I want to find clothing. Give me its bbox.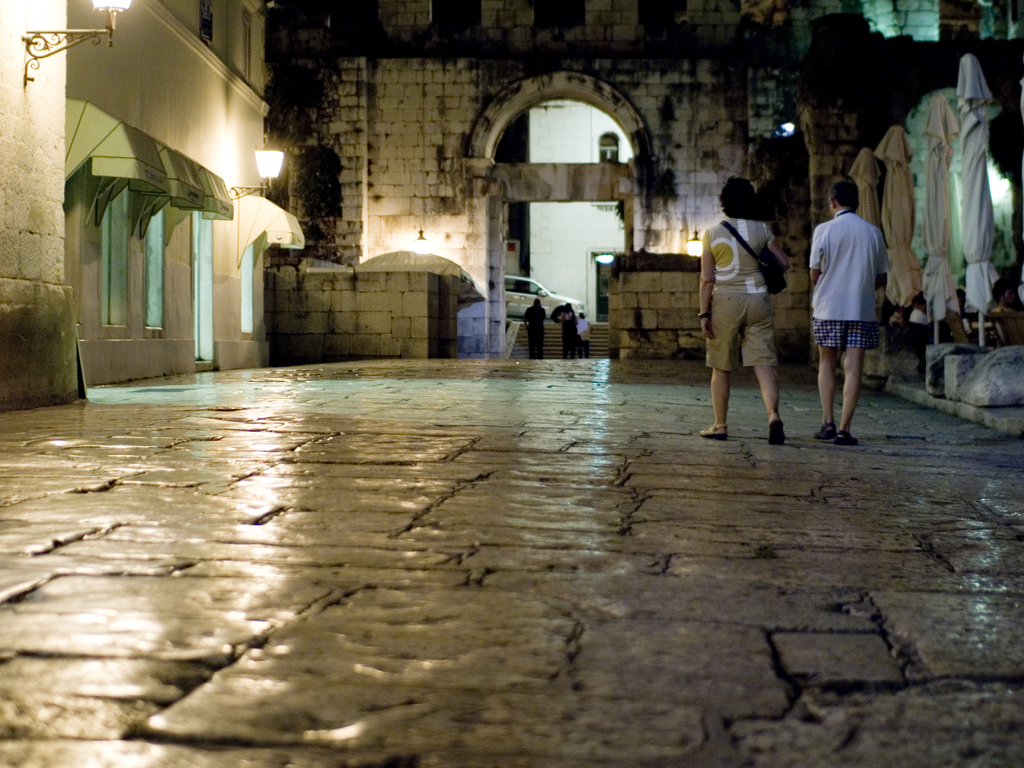
<region>703, 216, 782, 373</region>.
